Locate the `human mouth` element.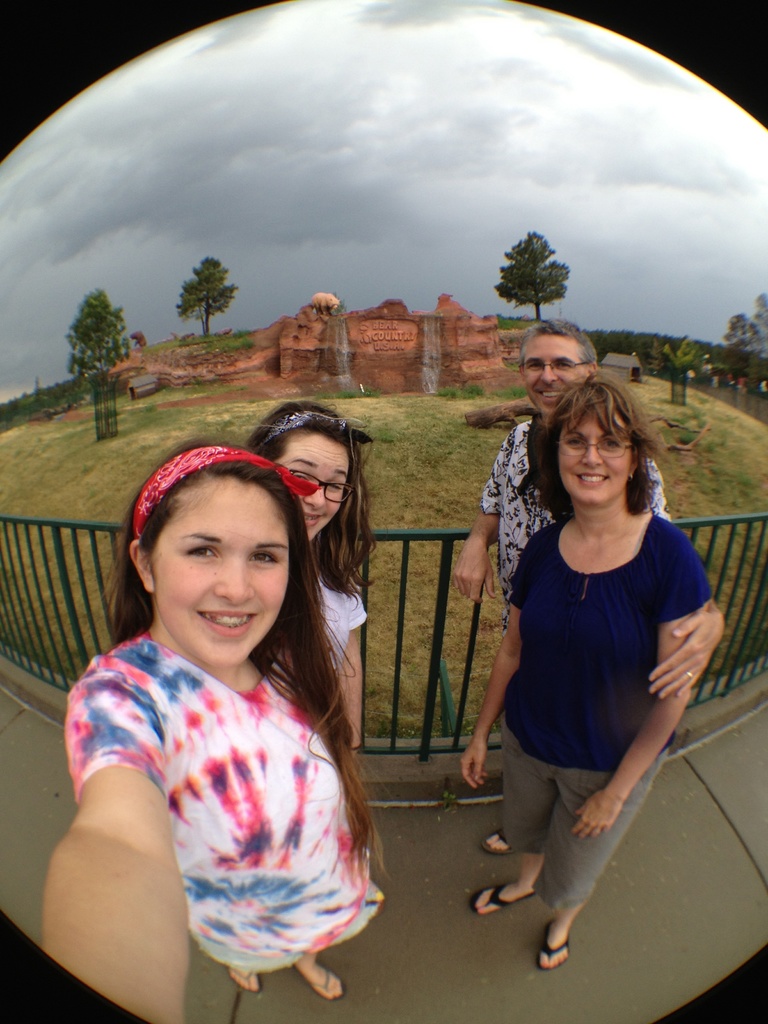
Element bbox: (301, 511, 331, 525).
